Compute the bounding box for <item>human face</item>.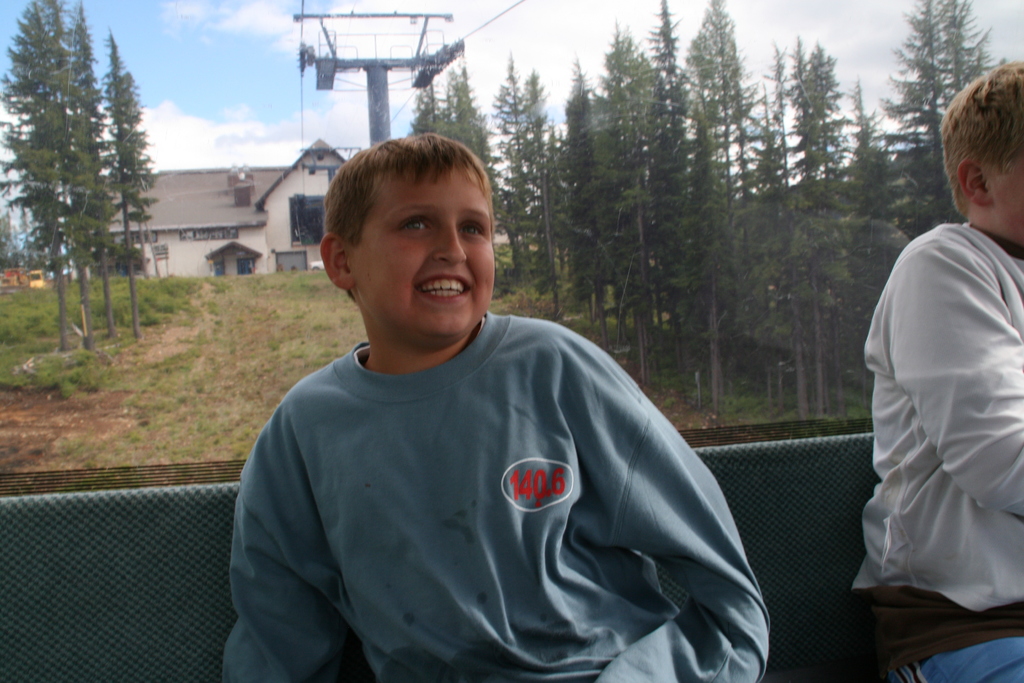
select_region(351, 160, 492, 333).
